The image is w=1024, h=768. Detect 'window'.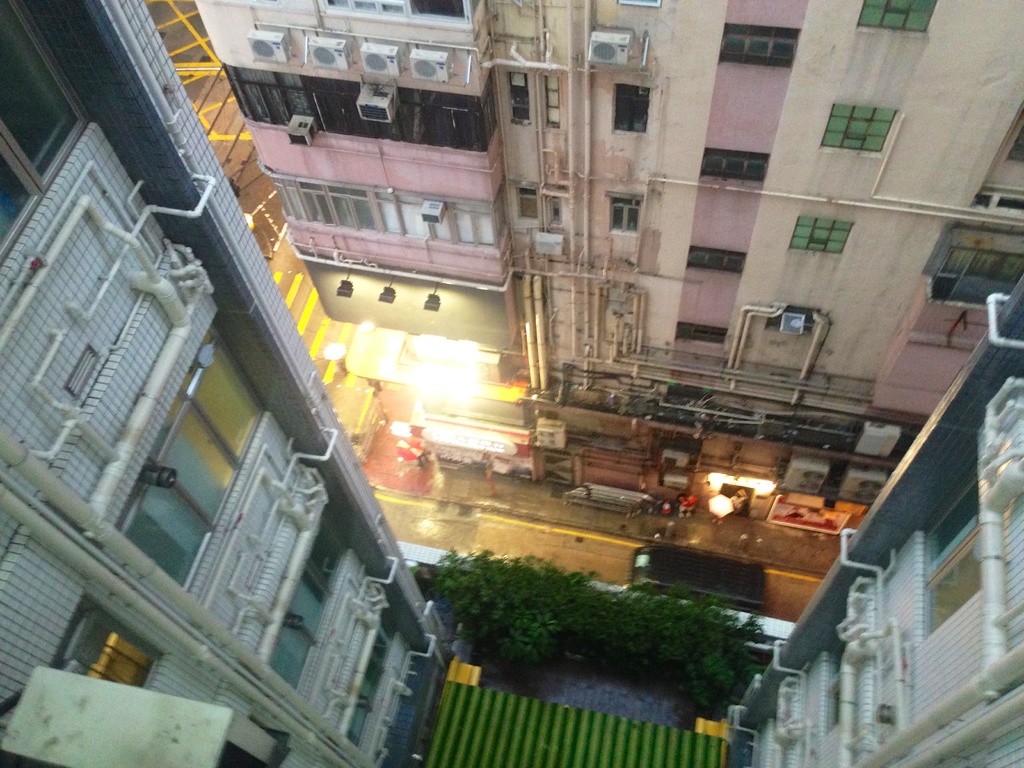
Detection: box=[320, 0, 473, 25].
